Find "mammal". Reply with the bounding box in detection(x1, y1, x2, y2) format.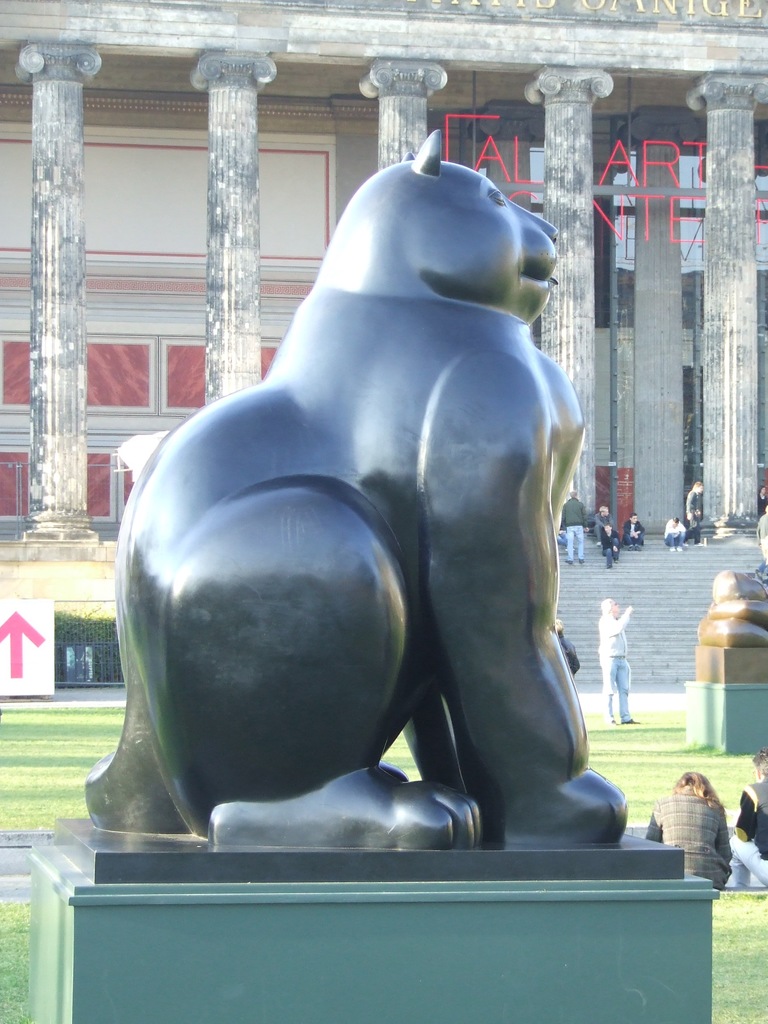
detection(601, 522, 625, 569).
